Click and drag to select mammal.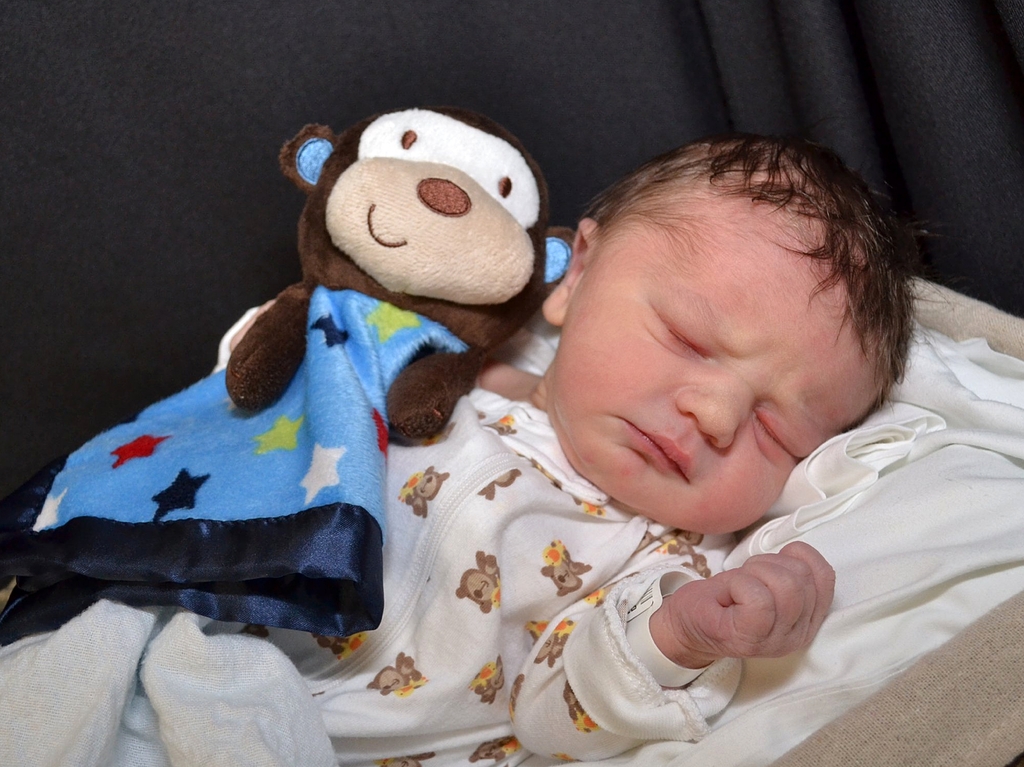
Selection: [51,114,901,696].
